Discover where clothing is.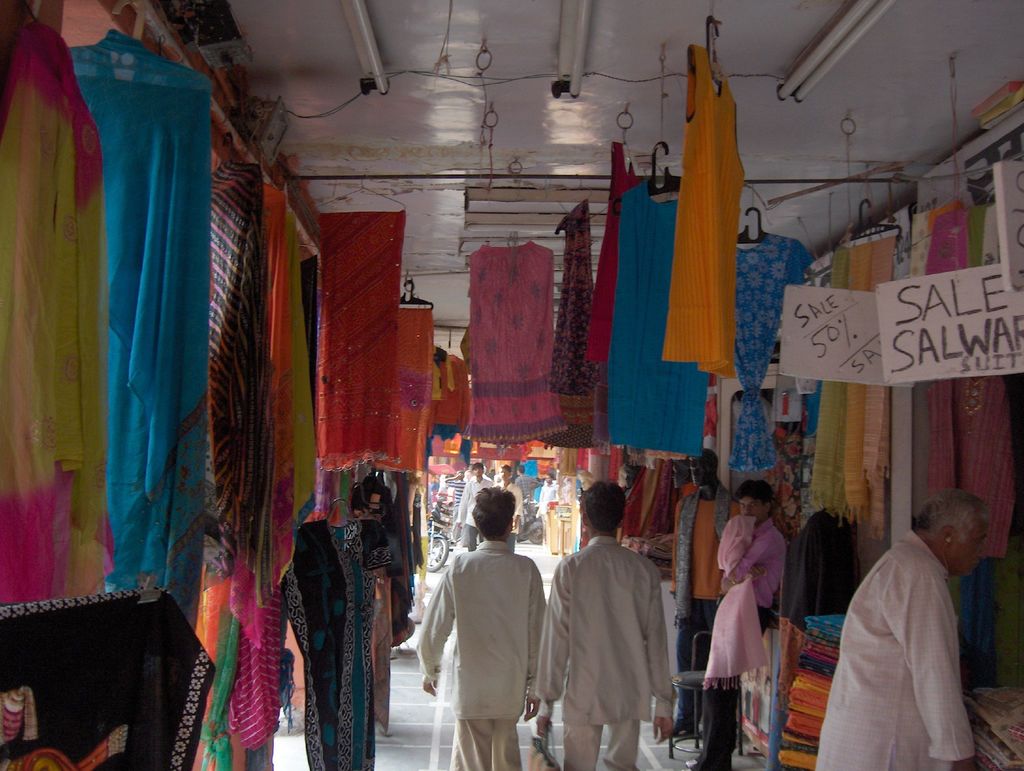
Discovered at 691 517 786 770.
